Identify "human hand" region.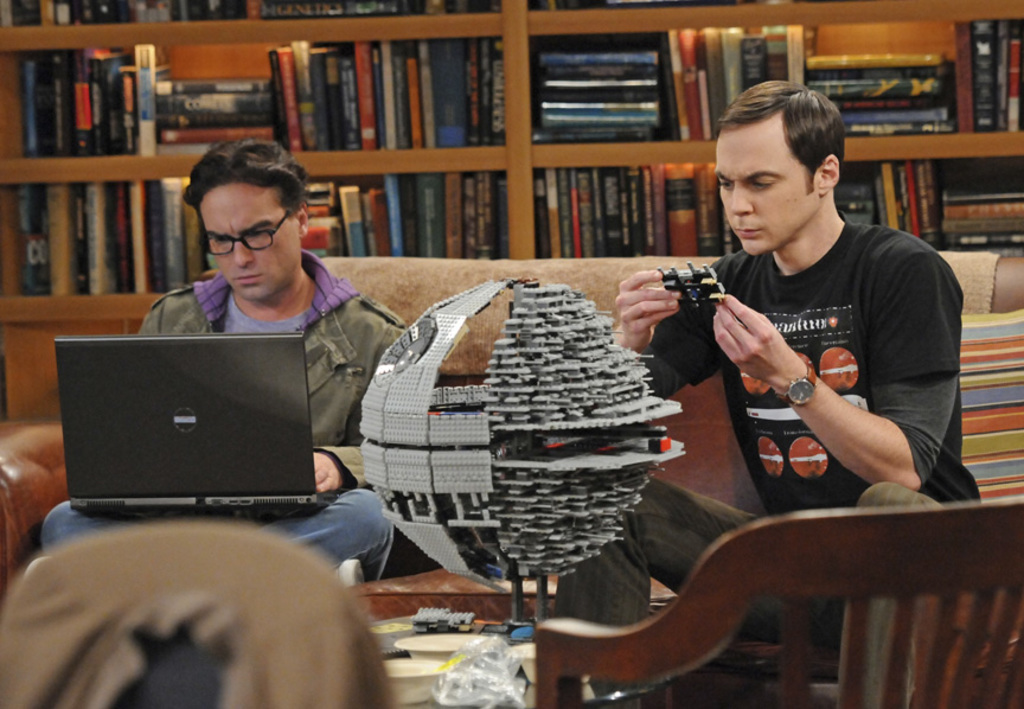
Region: [710,290,805,388].
